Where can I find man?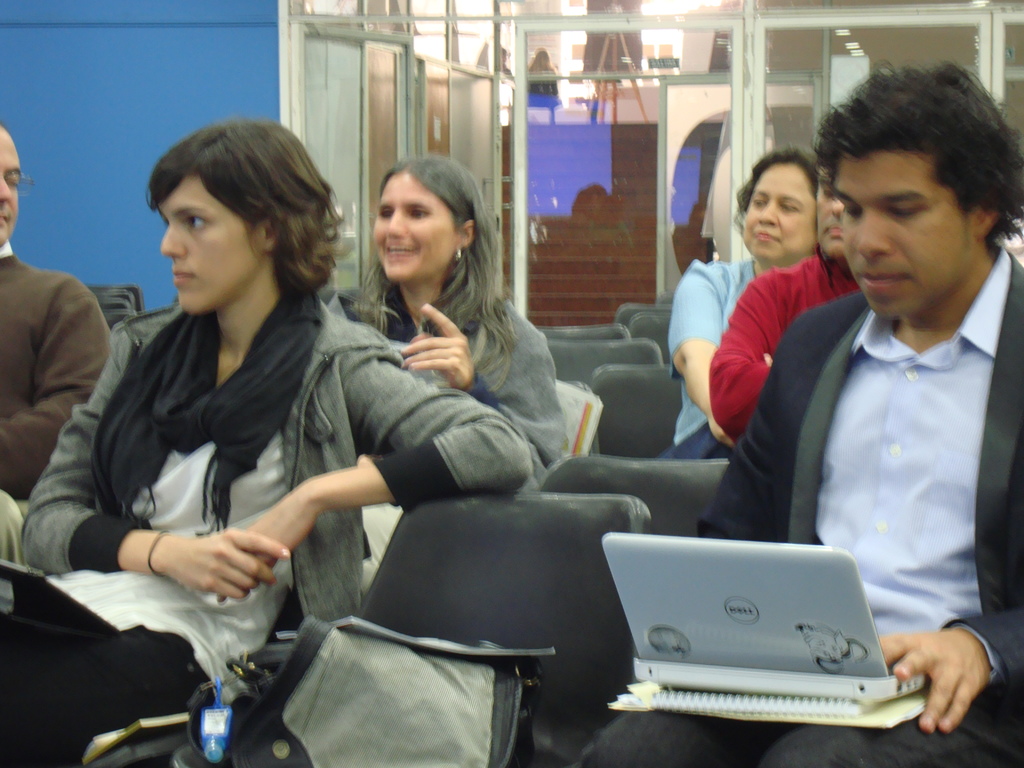
You can find it at 710 148 893 465.
